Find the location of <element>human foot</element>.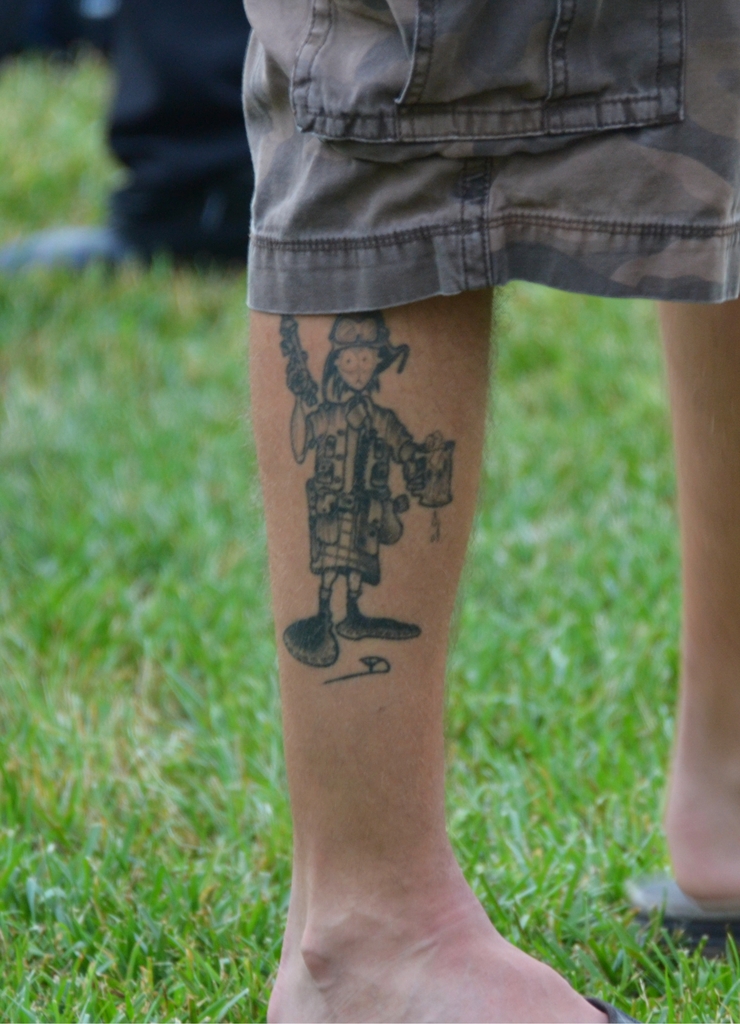
Location: l=664, t=749, r=739, b=896.
